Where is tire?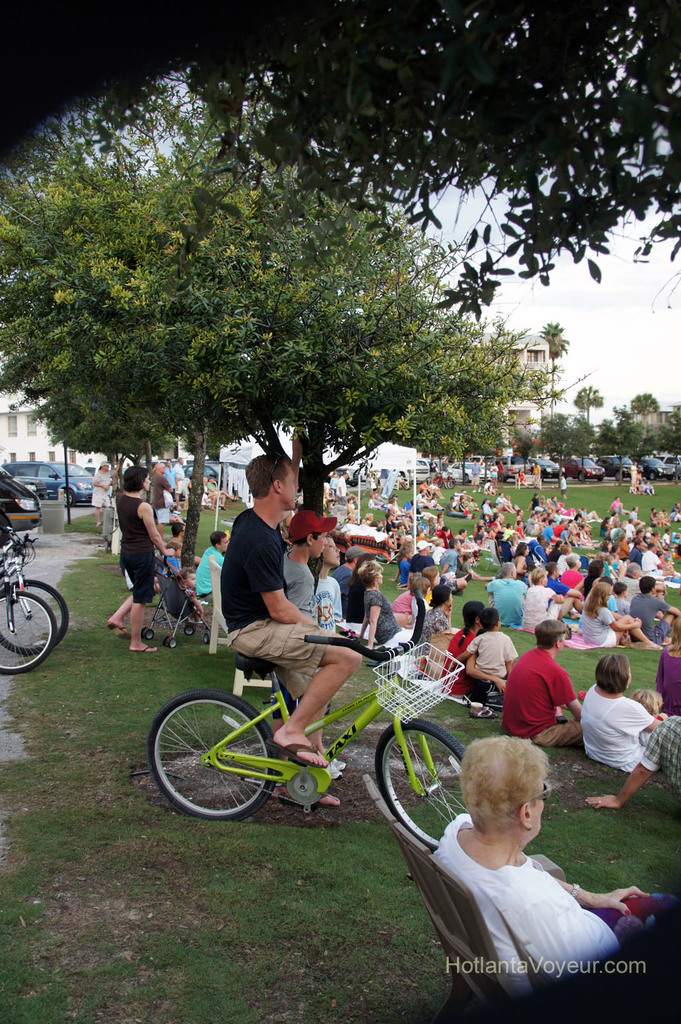
crop(647, 470, 656, 480).
